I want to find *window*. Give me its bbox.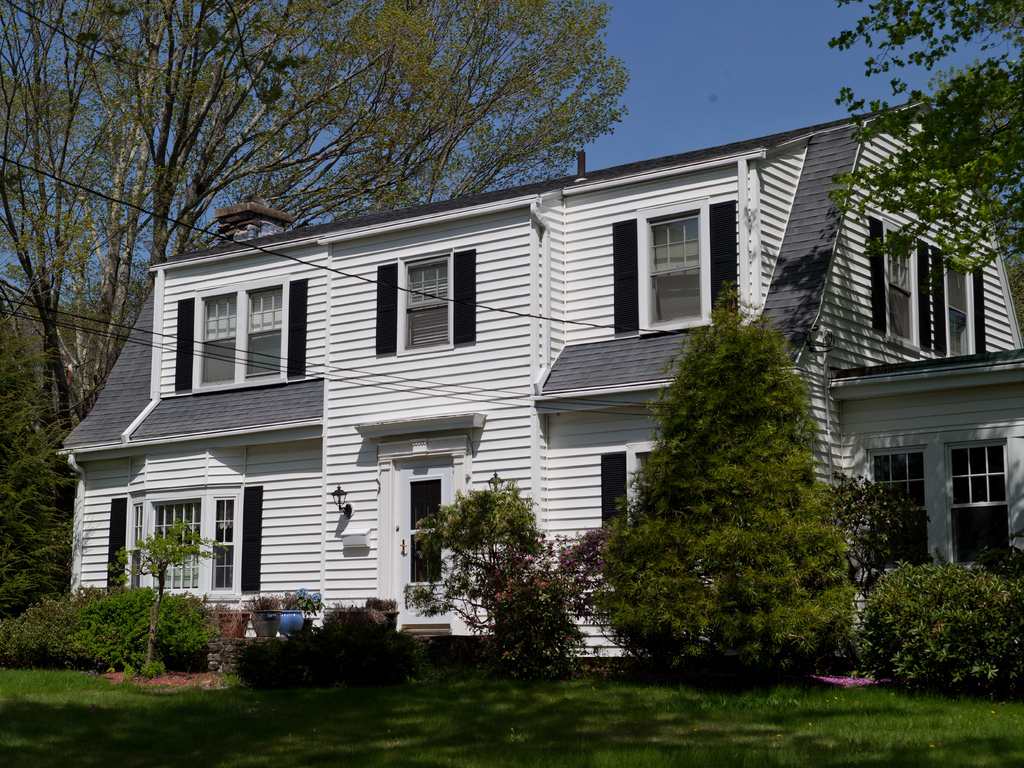
crop(957, 435, 1004, 569).
